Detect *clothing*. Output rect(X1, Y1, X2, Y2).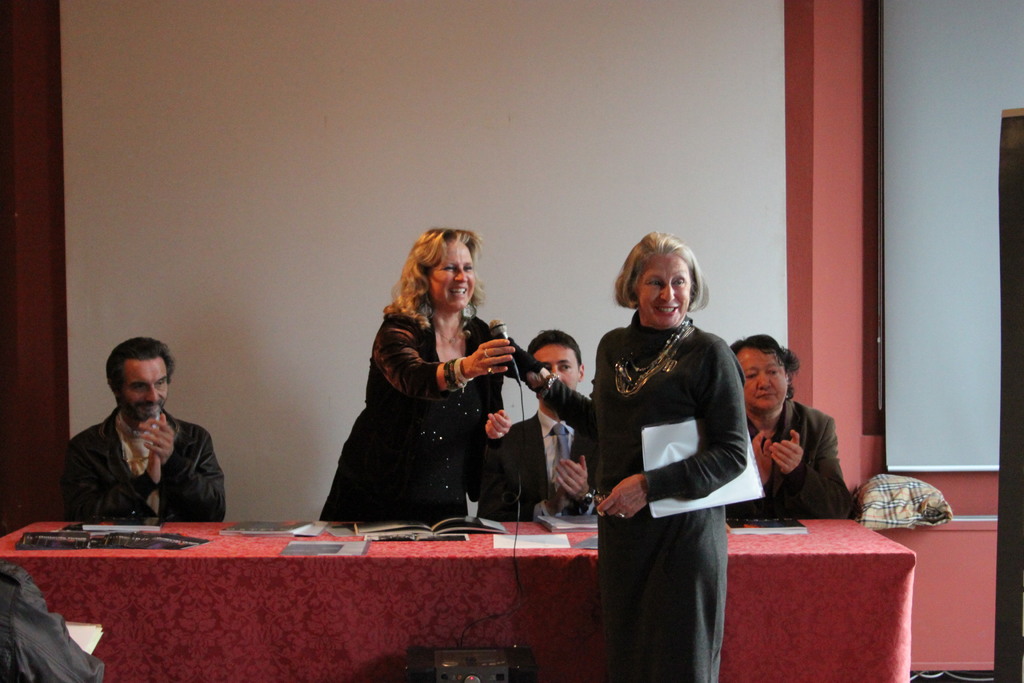
rect(65, 407, 227, 523).
